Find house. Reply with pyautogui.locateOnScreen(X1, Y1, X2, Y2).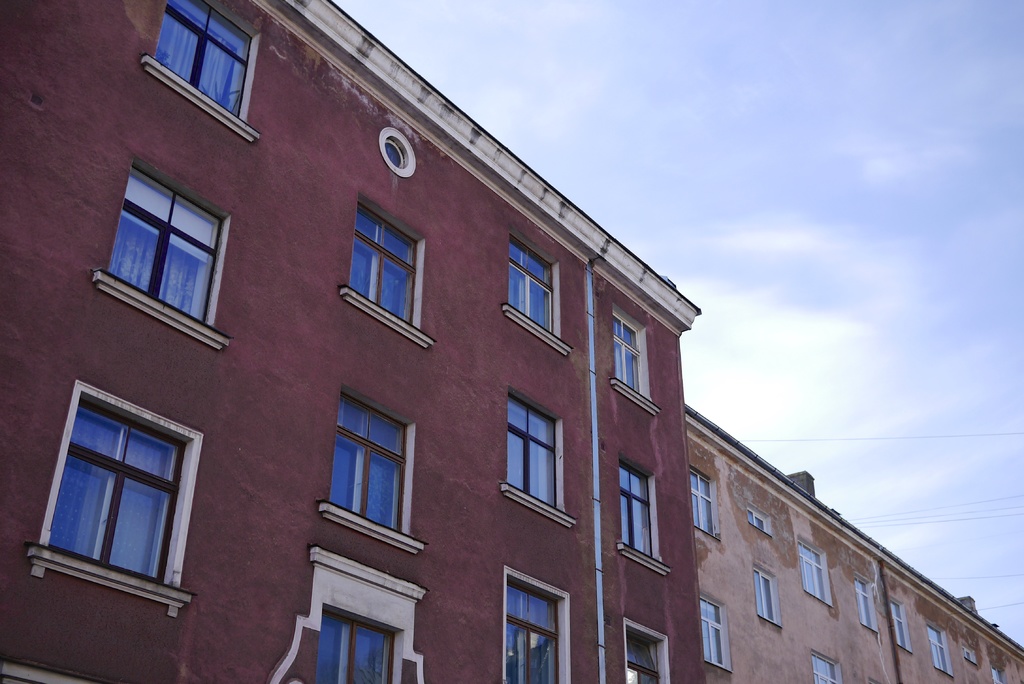
pyautogui.locateOnScreen(22, 9, 900, 683).
